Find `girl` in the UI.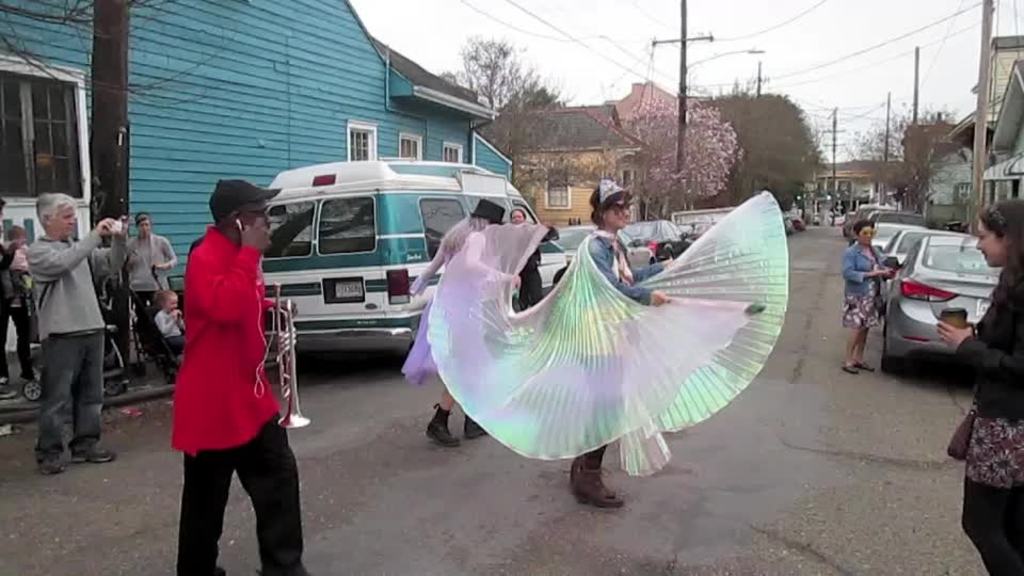
UI element at detection(935, 195, 1023, 575).
